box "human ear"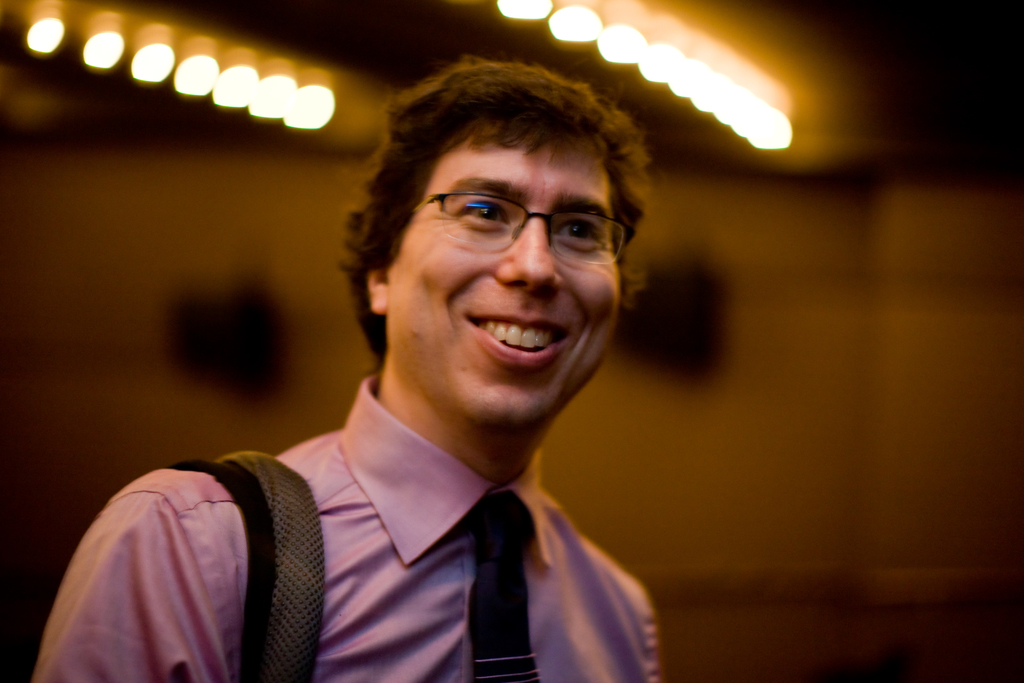
366/268/388/314
